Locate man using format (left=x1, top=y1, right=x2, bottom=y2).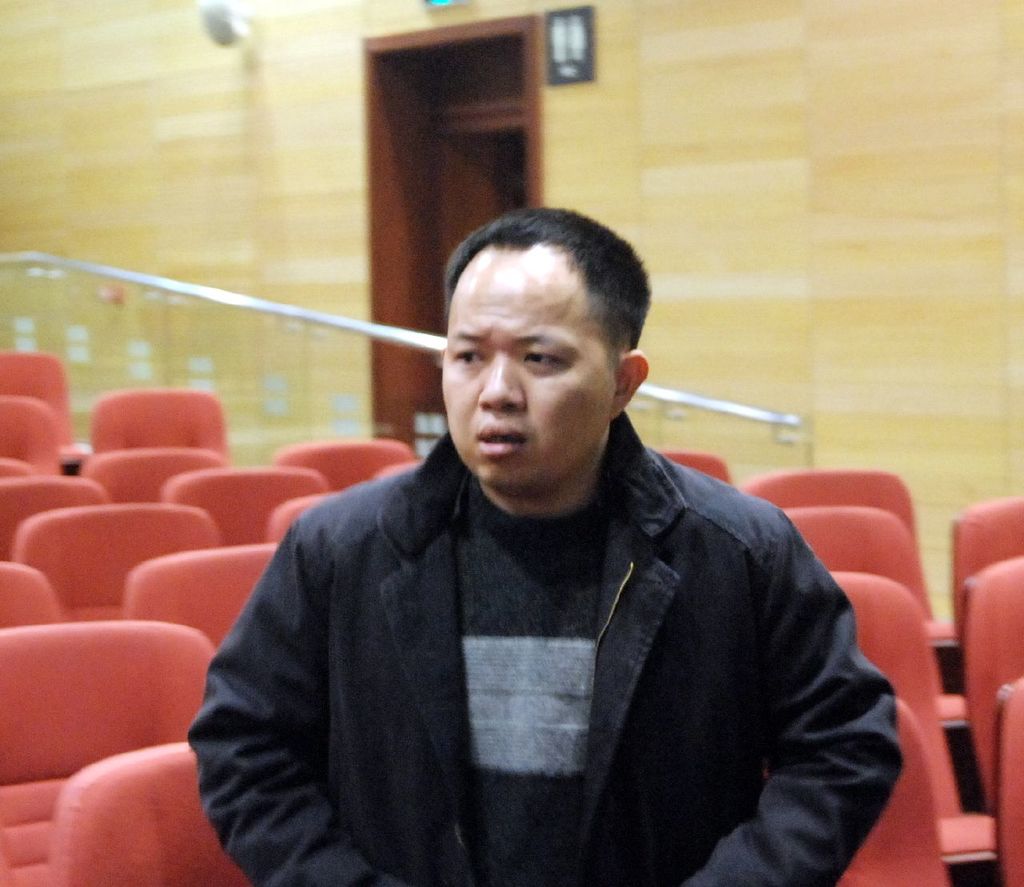
(left=187, top=204, right=910, bottom=872).
